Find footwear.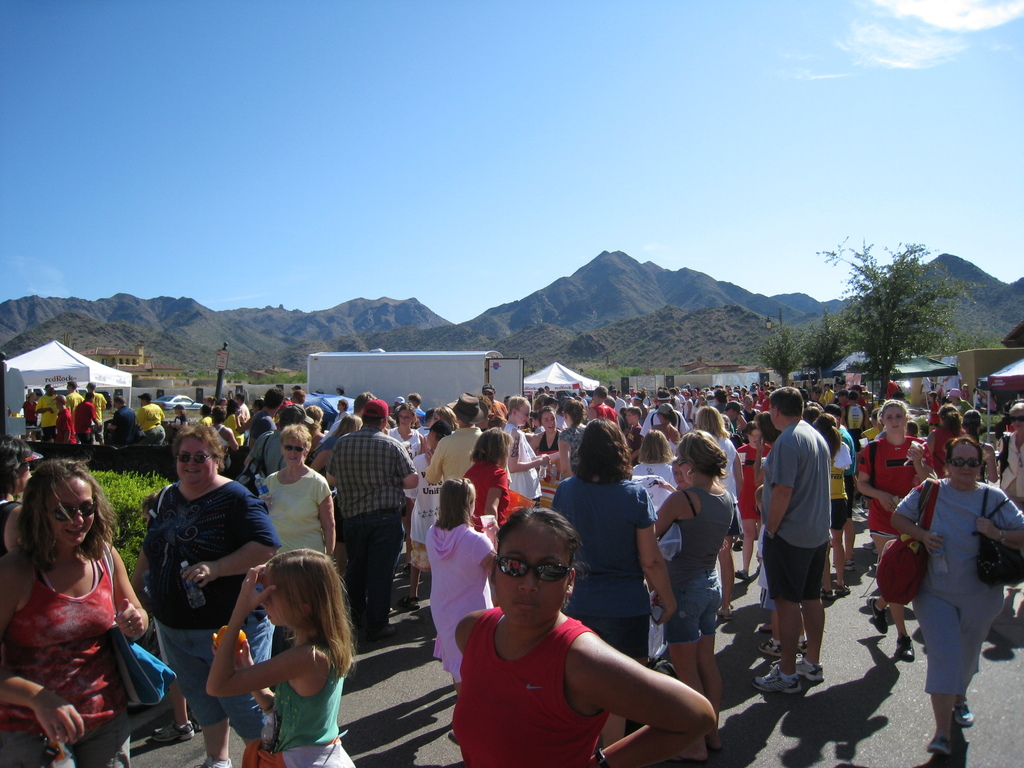
(950, 696, 979, 731).
